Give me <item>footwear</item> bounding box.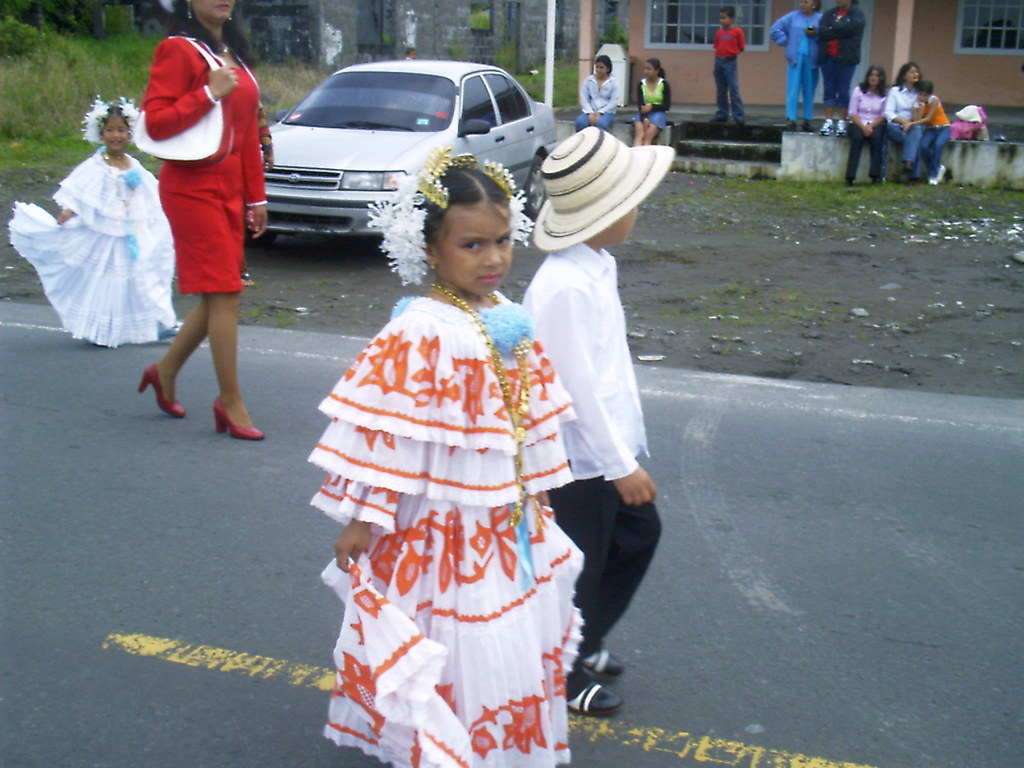
(left=562, top=675, right=629, bottom=717).
